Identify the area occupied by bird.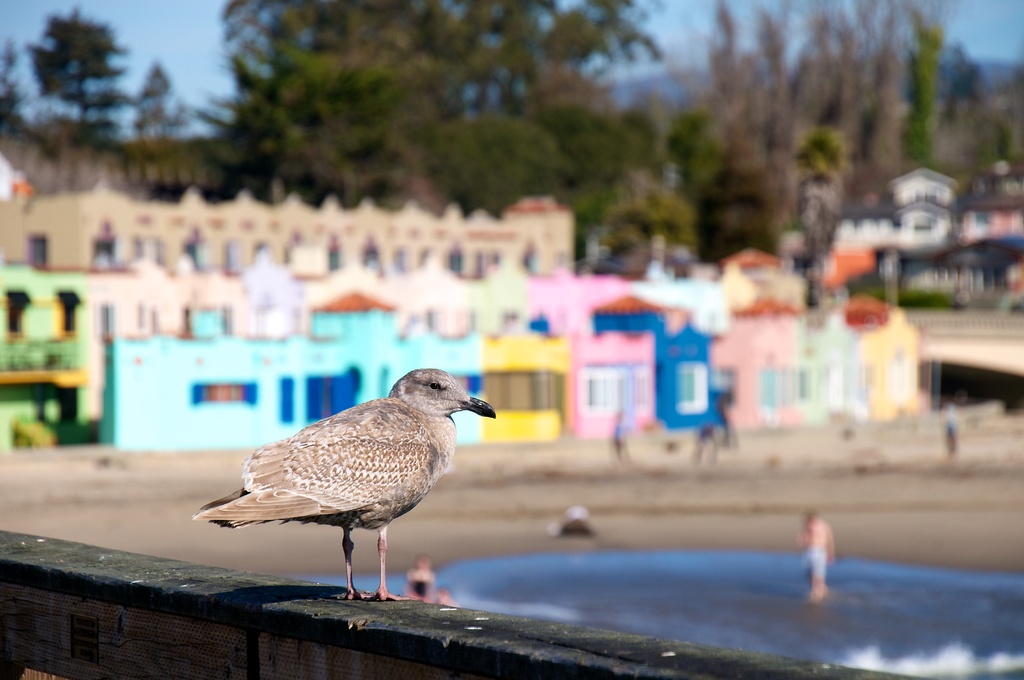
Area: (214,379,487,596).
